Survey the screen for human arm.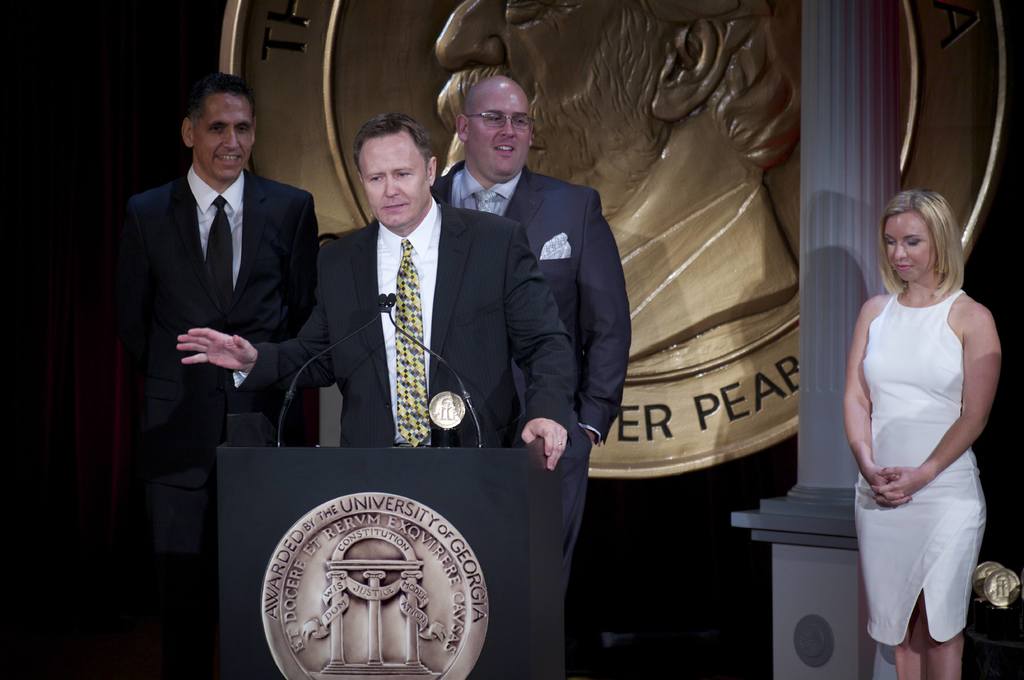
Survey found: left=575, top=182, right=638, bottom=453.
